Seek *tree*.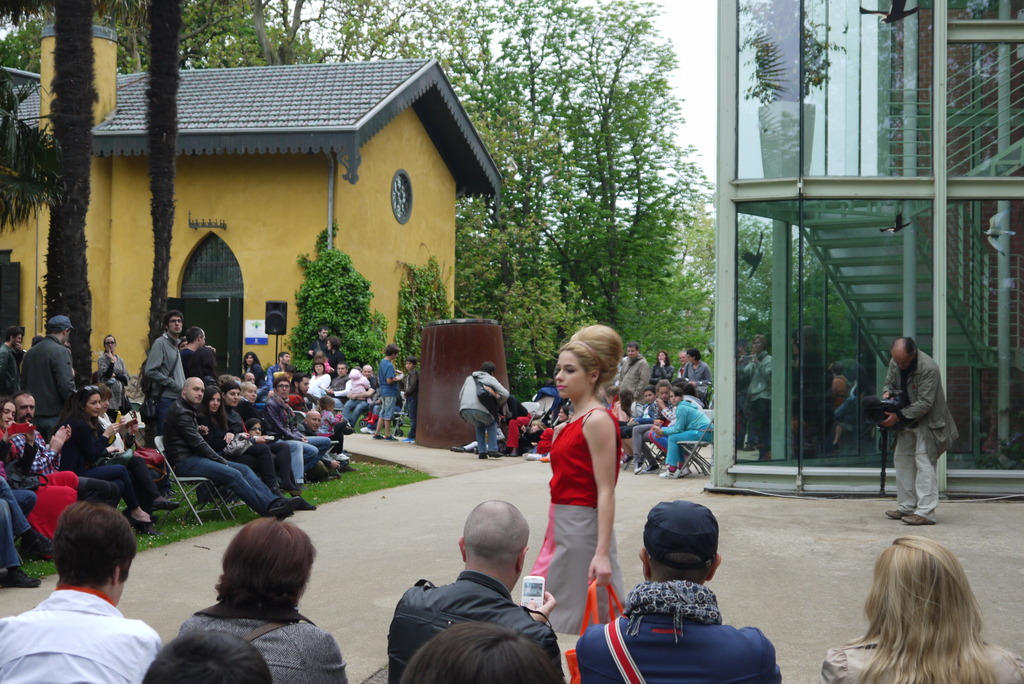
BBox(0, 19, 40, 78).
